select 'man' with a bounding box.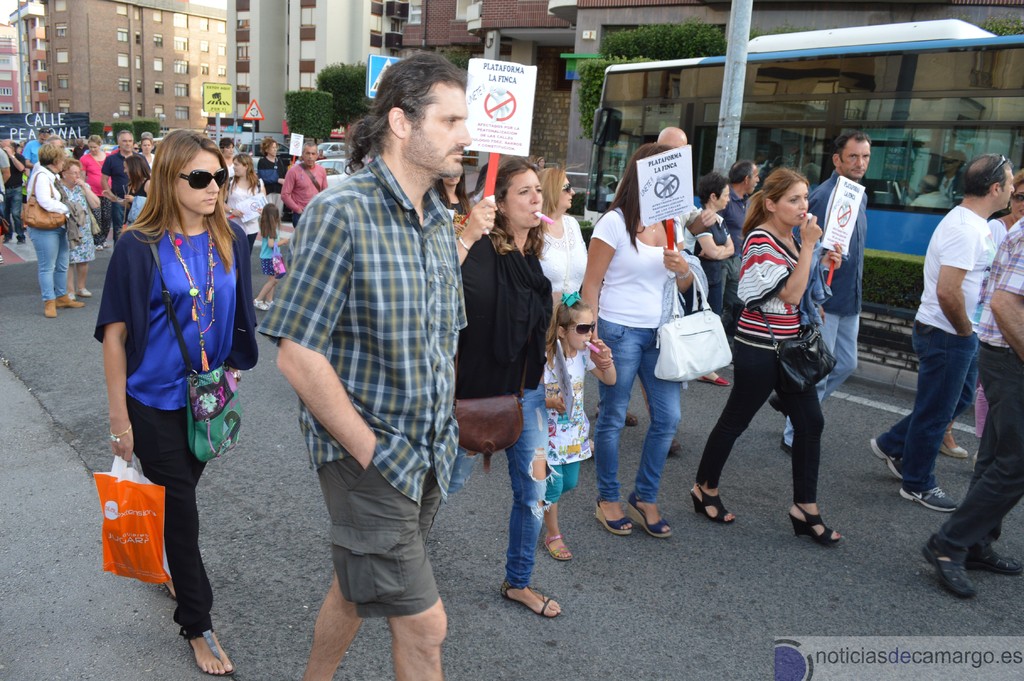
box=[796, 122, 867, 457].
